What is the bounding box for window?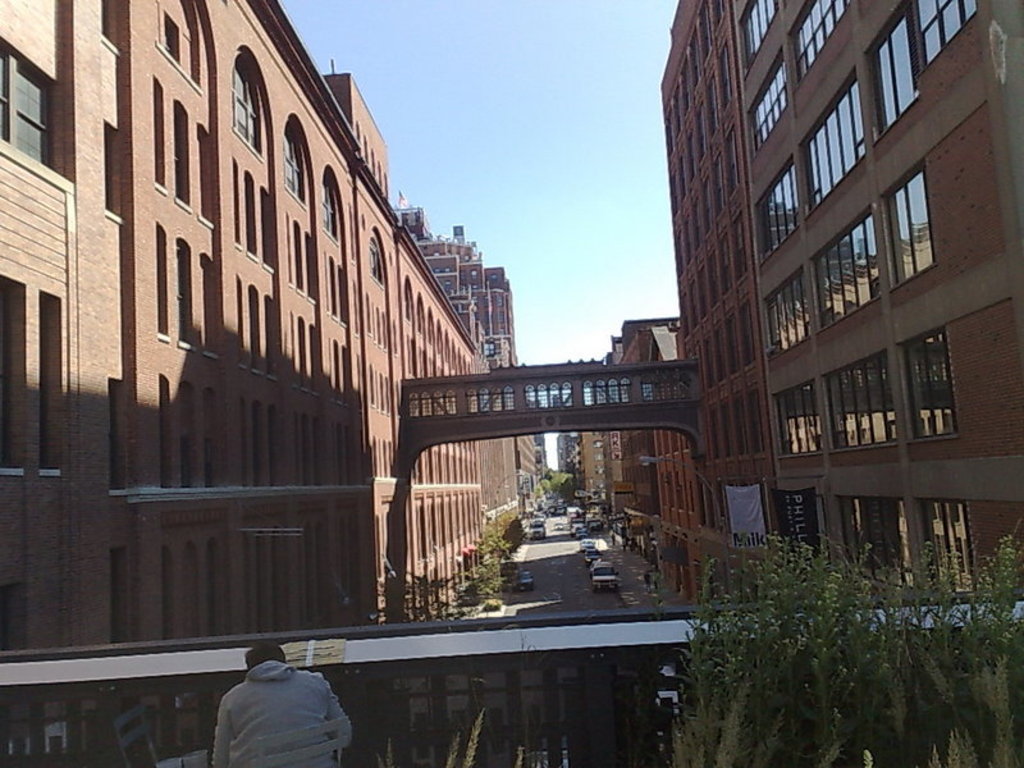
BBox(287, 124, 312, 202).
